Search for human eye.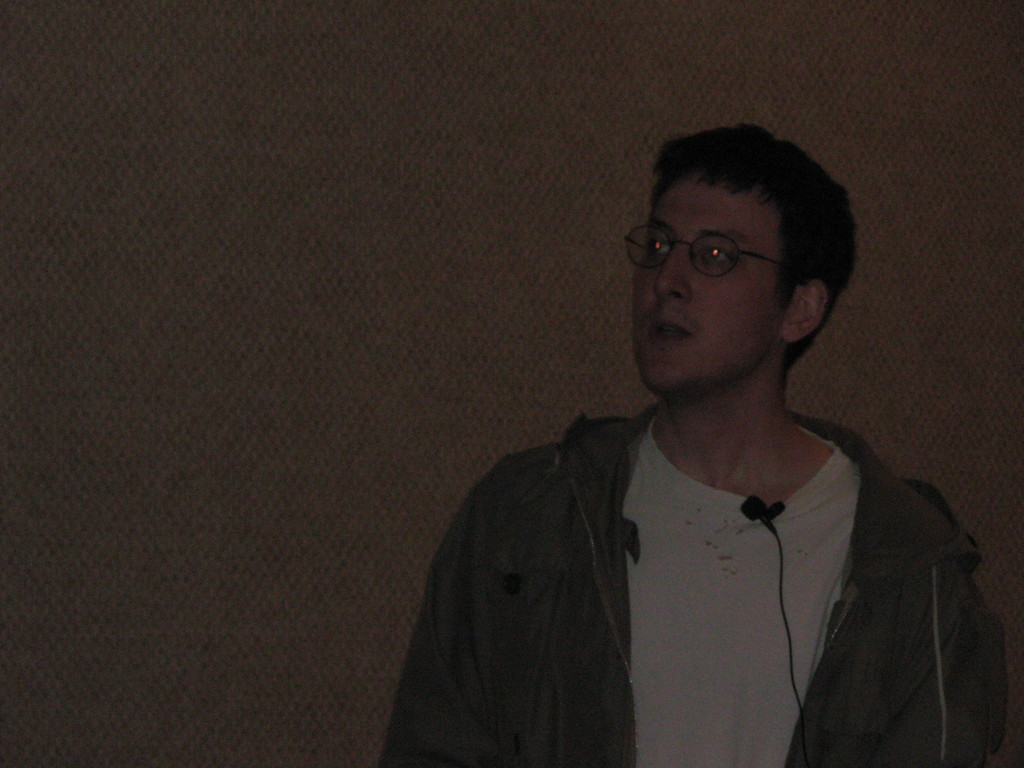
Found at box(698, 244, 740, 270).
